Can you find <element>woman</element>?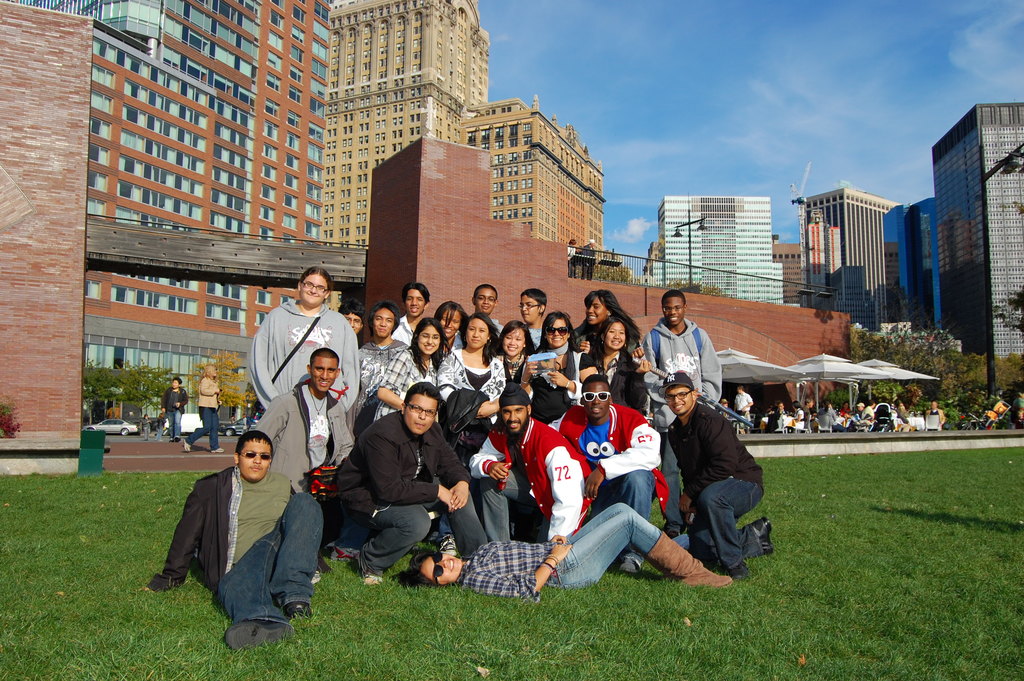
Yes, bounding box: <bbox>897, 401, 918, 434</bbox>.
